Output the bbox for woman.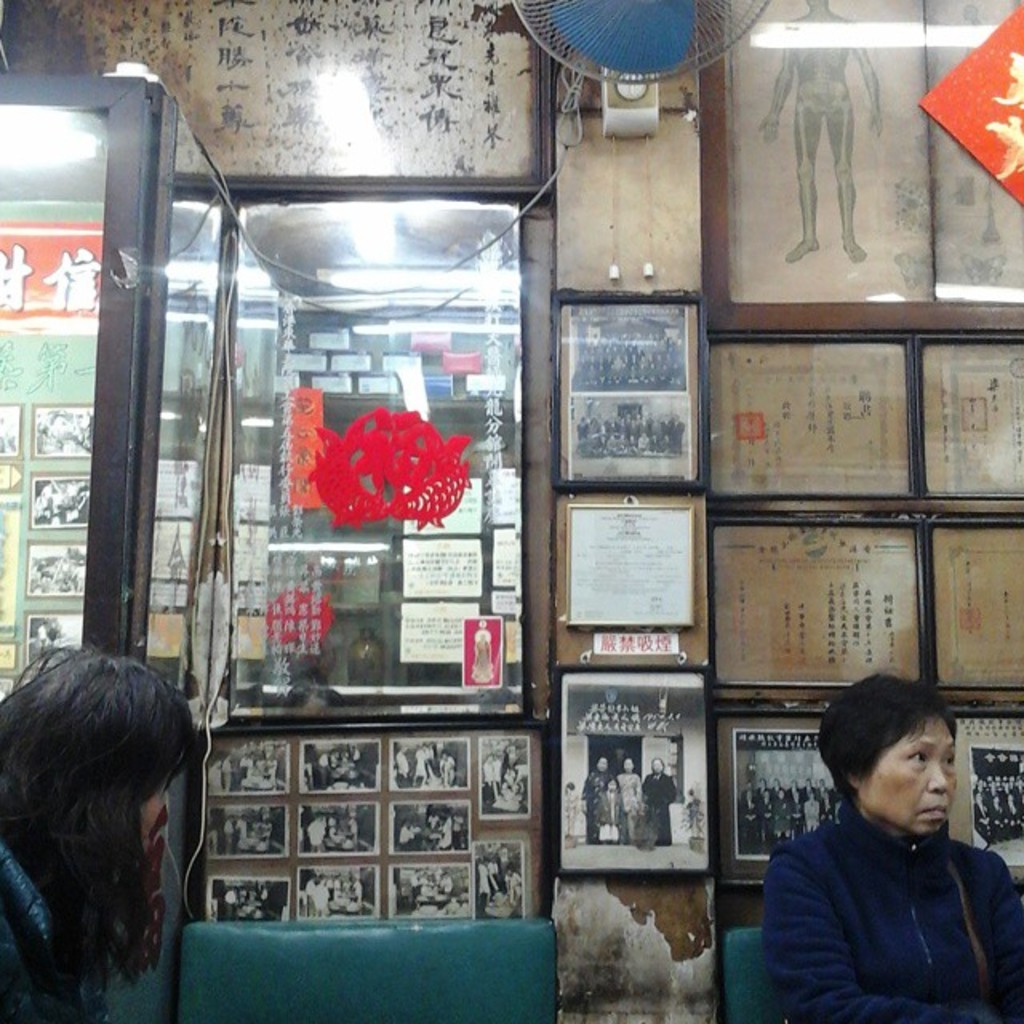
left=621, top=760, right=642, bottom=842.
